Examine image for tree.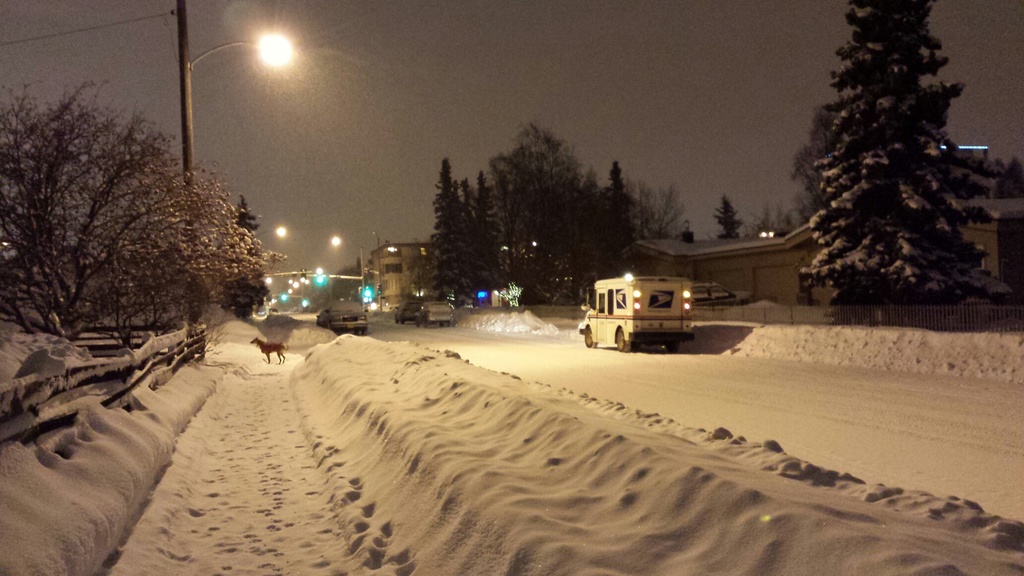
Examination result: x1=299, y1=265, x2=359, y2=311.
